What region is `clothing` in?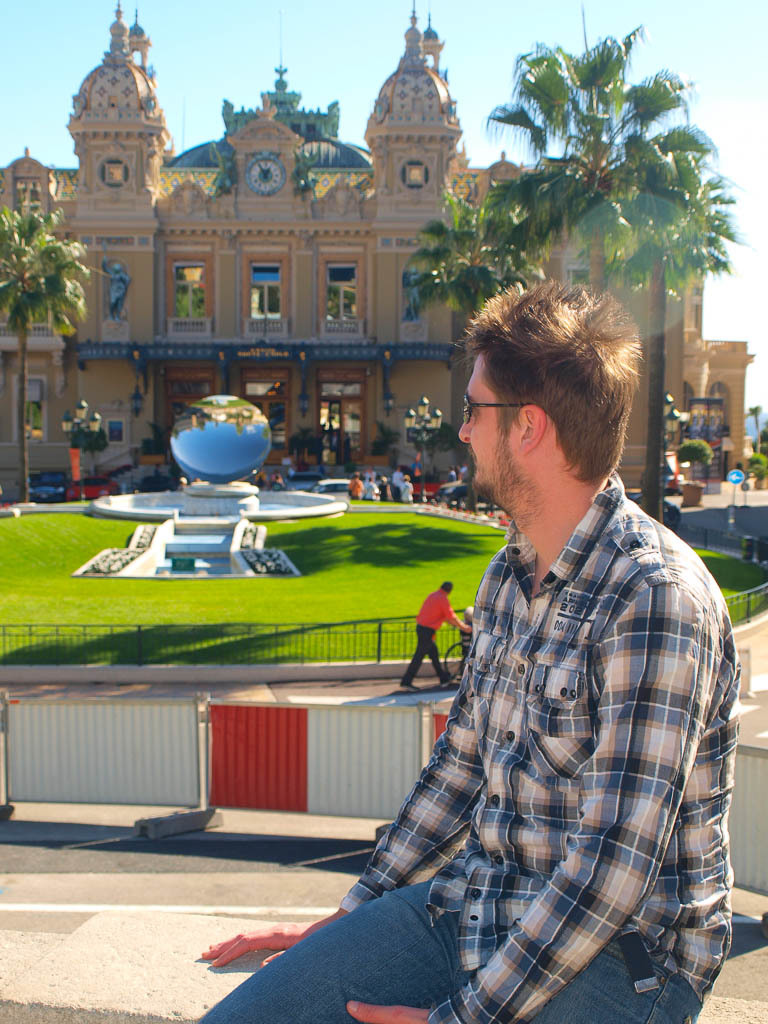
{"left": 396, "top": 585, "right": 460, "bottom": 688}.
